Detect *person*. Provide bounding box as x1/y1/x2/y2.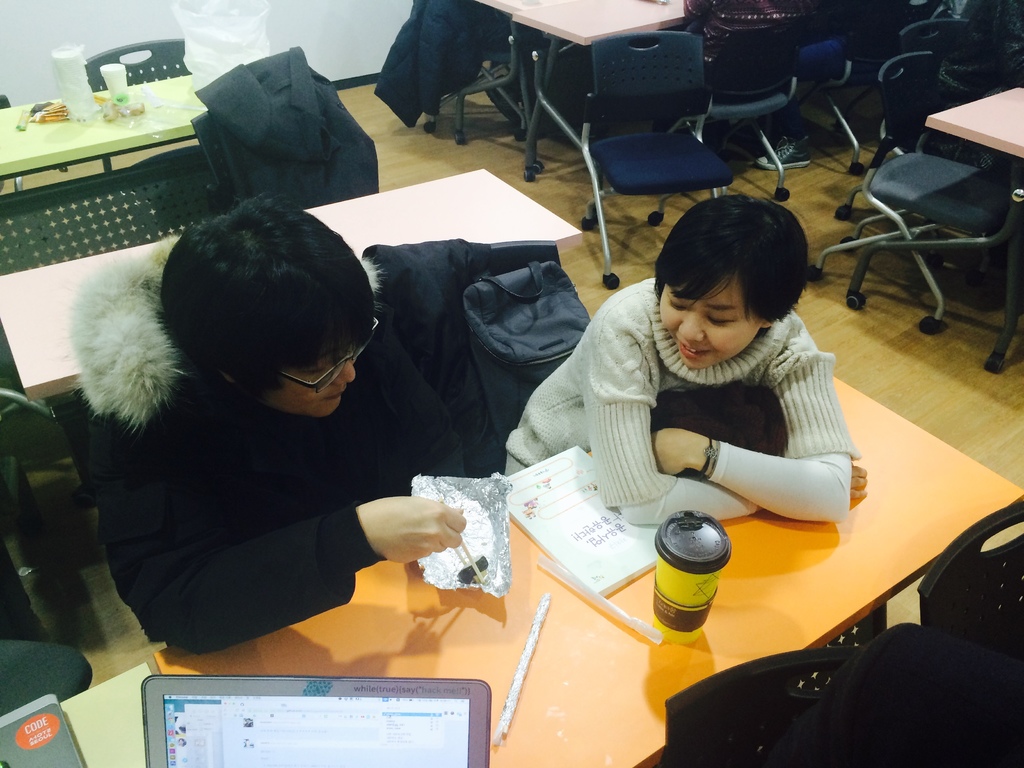
499/187/866/525.
